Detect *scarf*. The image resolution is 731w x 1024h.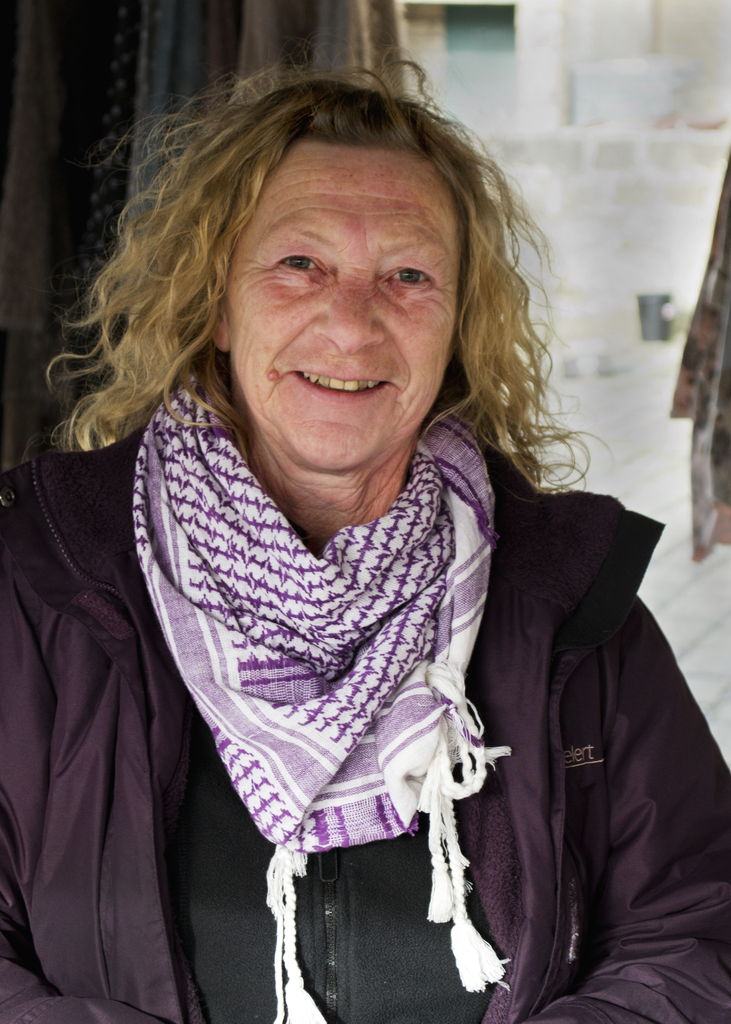
select_region(131, 363, 511, 1023).
